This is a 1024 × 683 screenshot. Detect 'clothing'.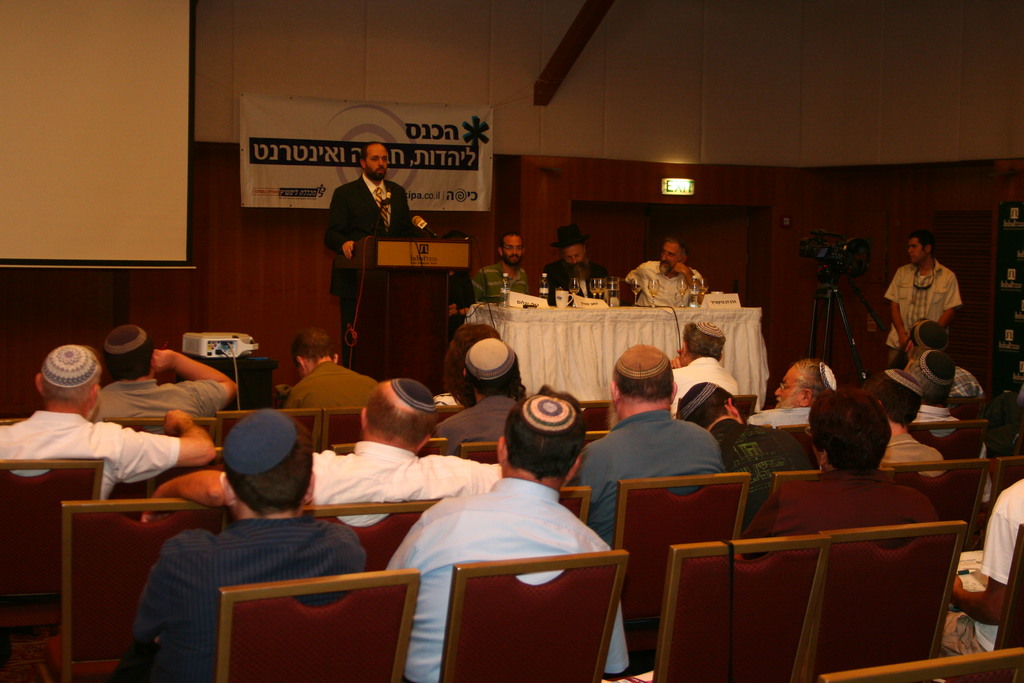
l=626, t=263, r=706, b=304.
